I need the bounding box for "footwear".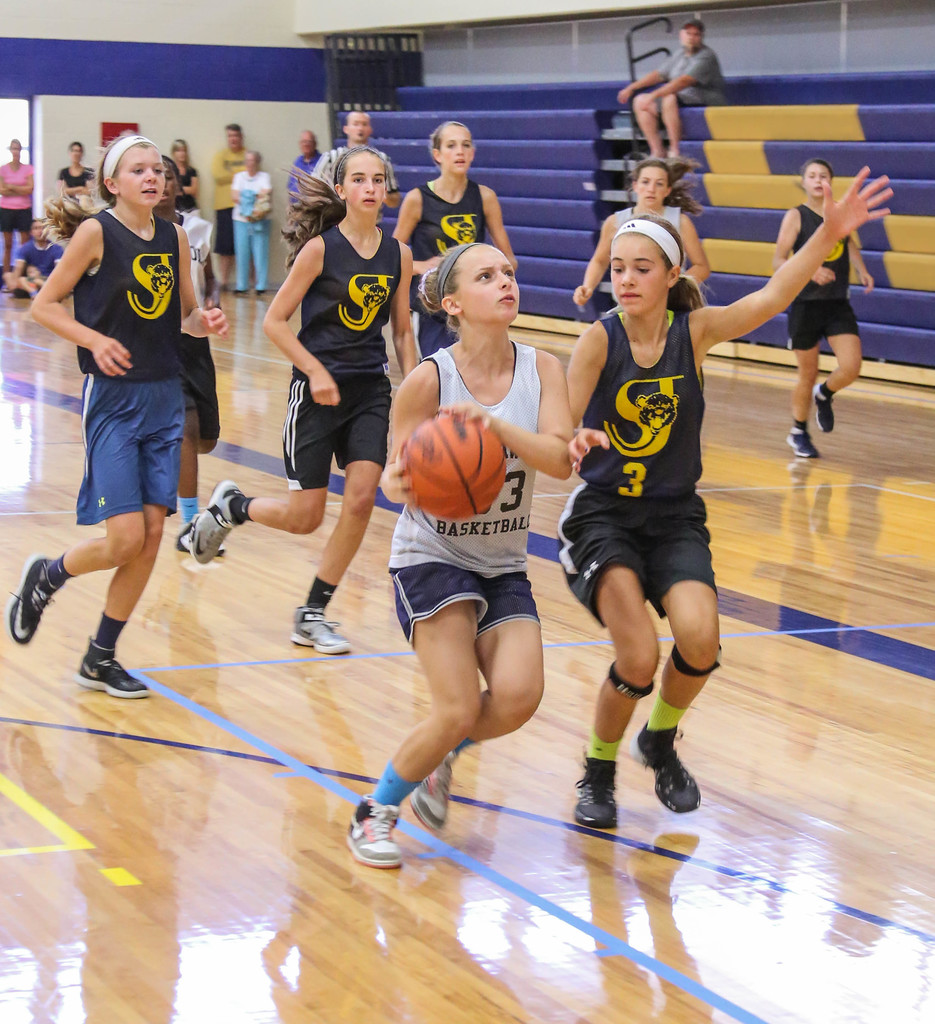
Here it is: bbox=(812, 393, 833, 430).
